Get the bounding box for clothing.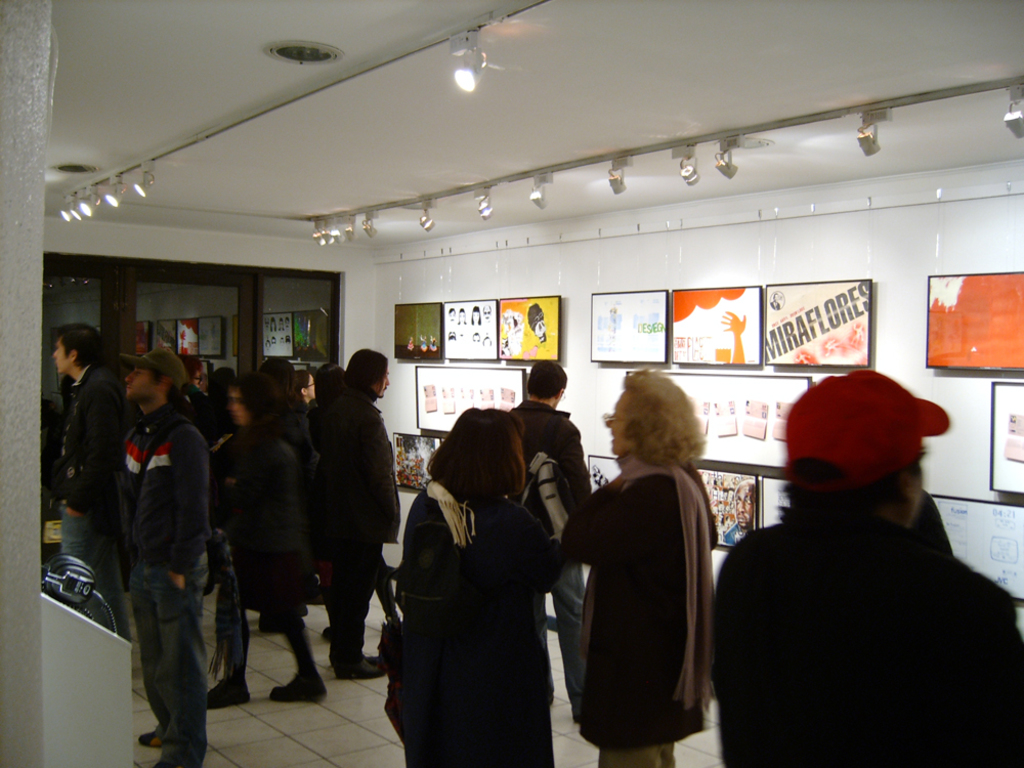
crop(911, 485, 954, 558).
